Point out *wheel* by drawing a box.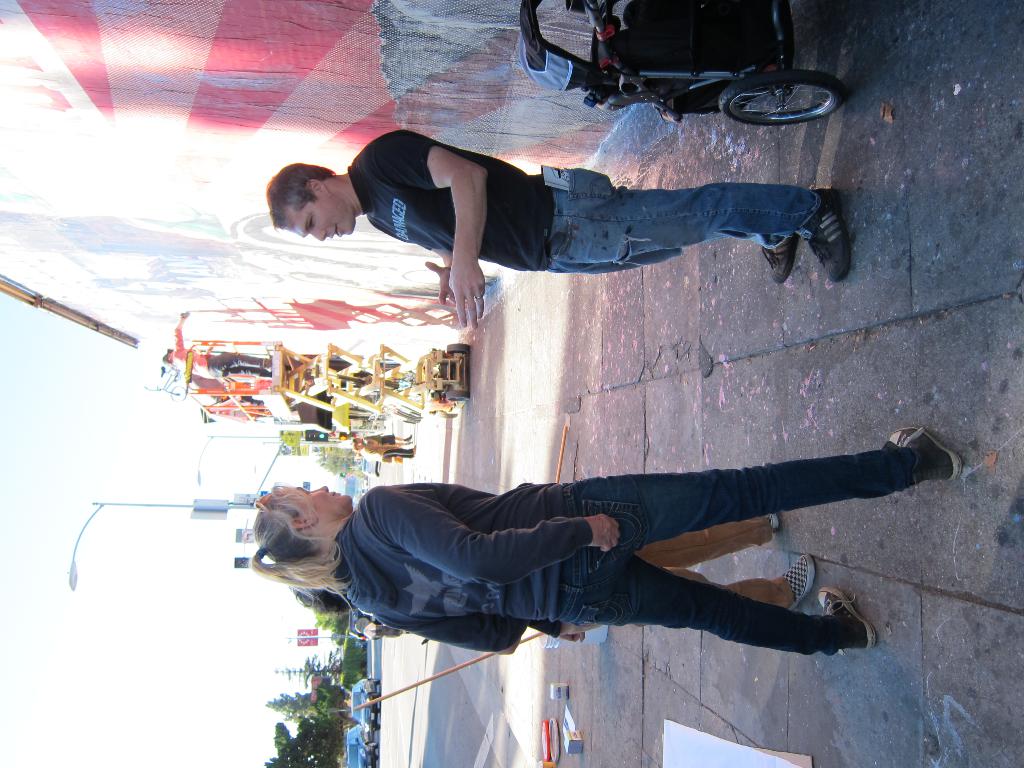
(721, 64, 852, 124).
